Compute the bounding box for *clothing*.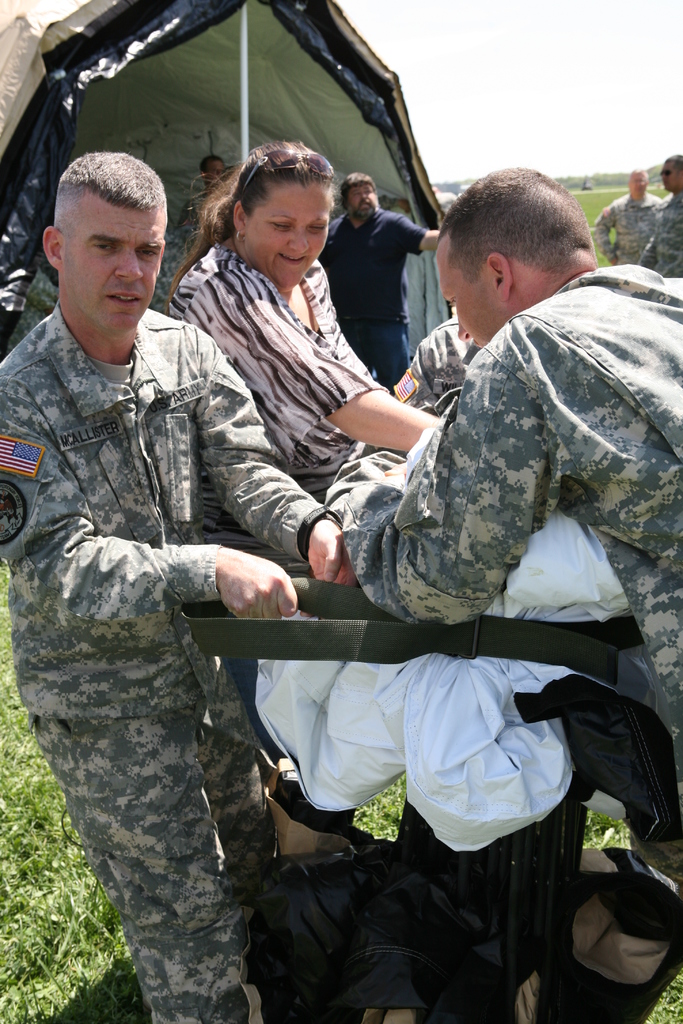
[left=342, top=316, right=410, bottom=395].
